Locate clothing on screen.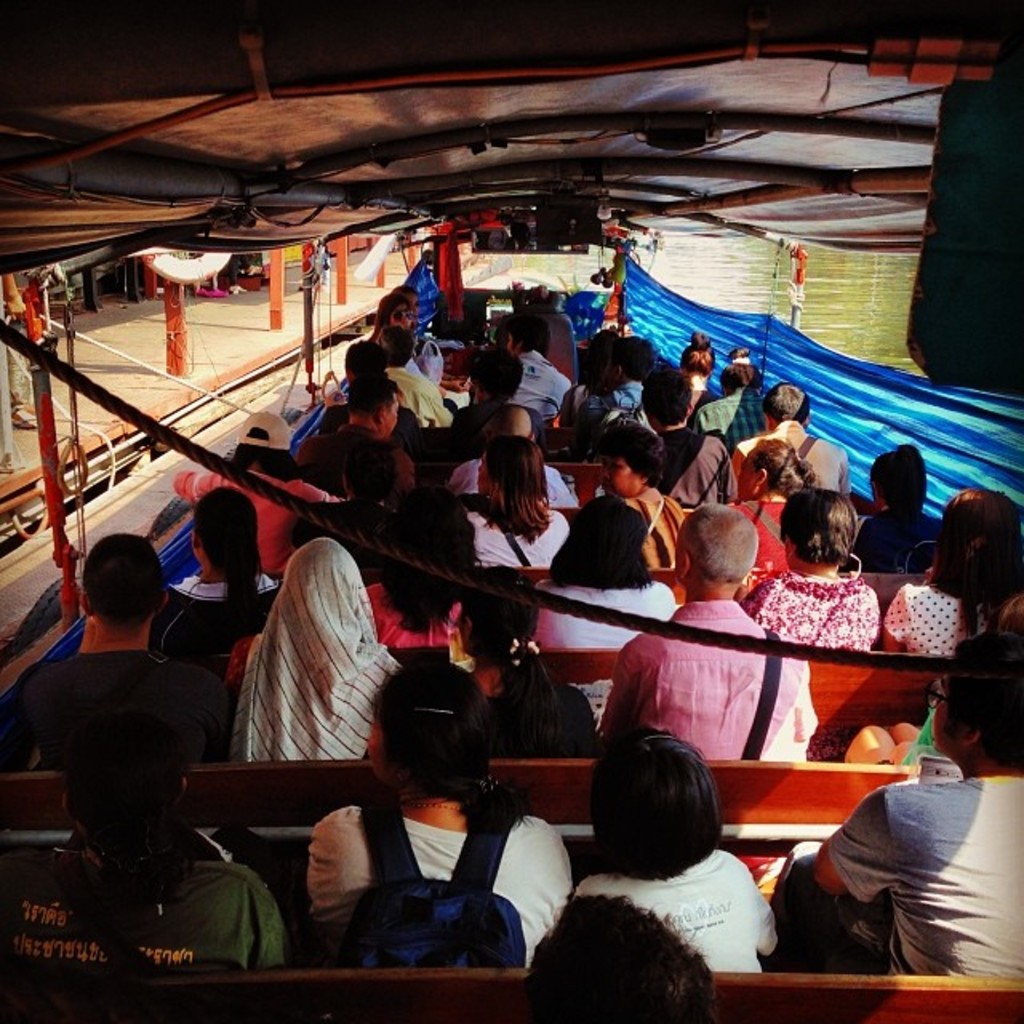
On screen at pyautogui.locateOnScreen(309, 494, 384, 566).
